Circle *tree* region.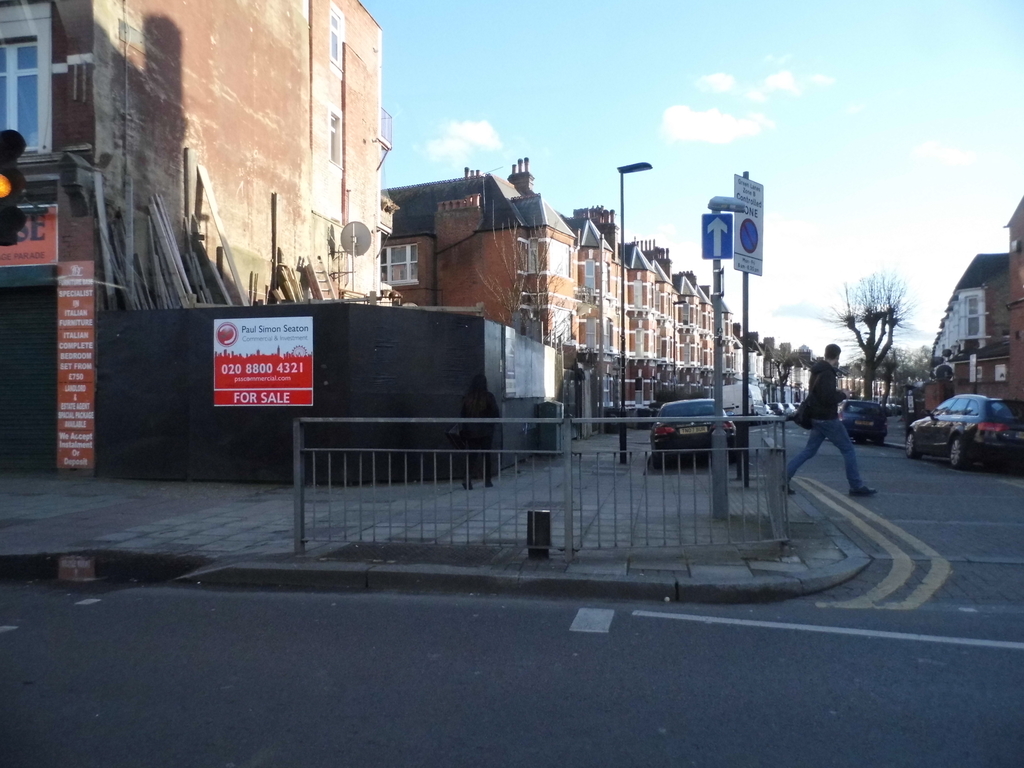
Region: left=838, top=342, right=918, bottom=401.
